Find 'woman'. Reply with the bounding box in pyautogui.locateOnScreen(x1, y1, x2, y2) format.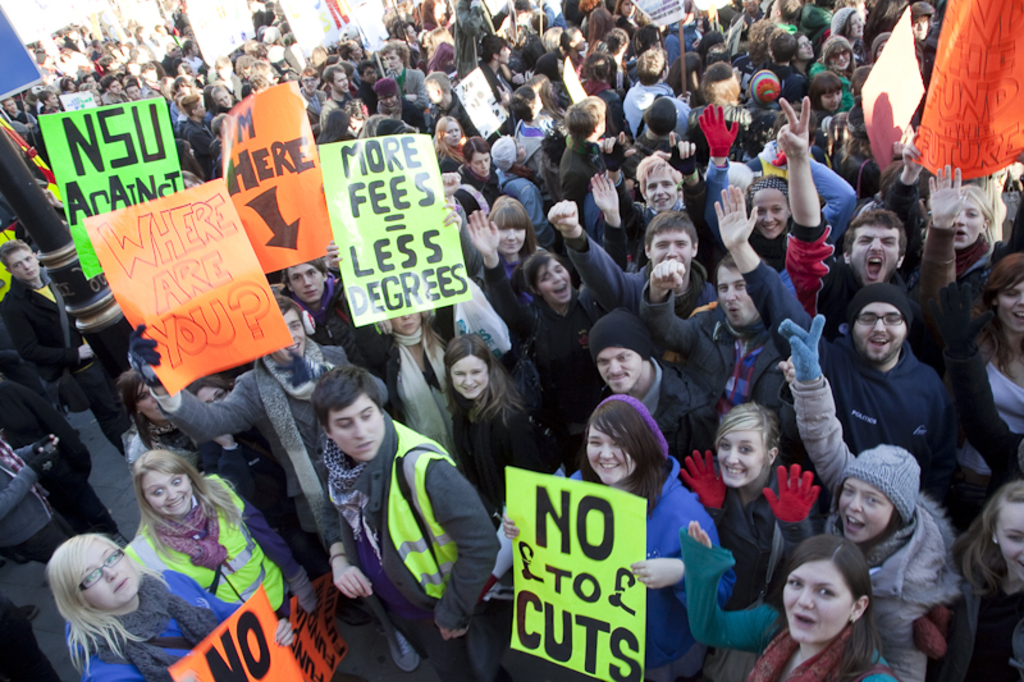
pyautogui.locateOnScreen(502, 395, 723, 681).
